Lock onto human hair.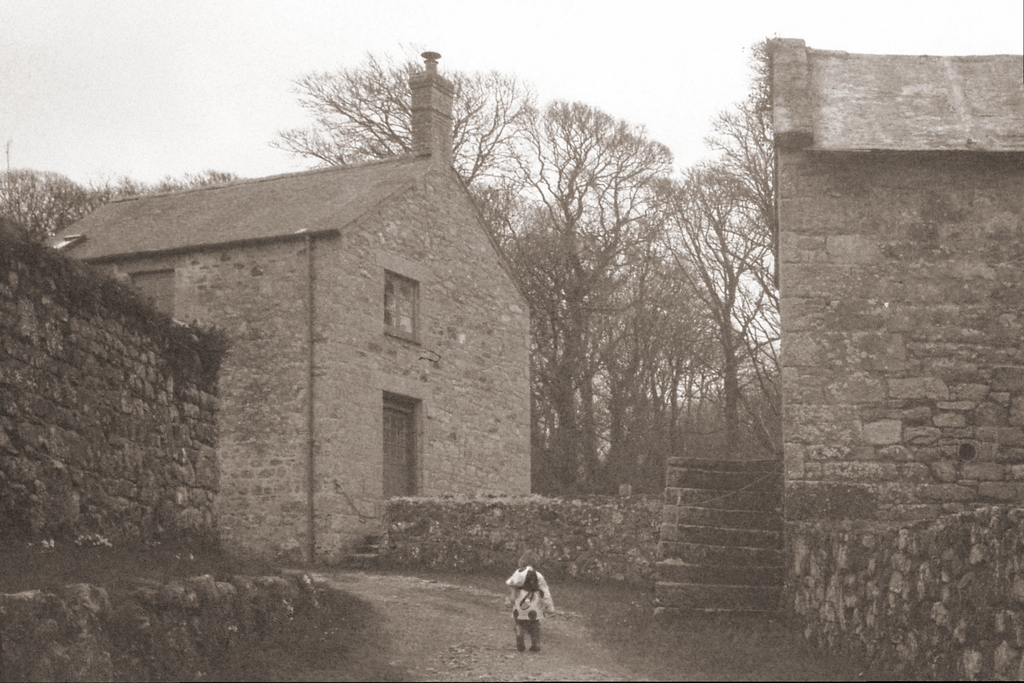
Locked: (x1=516, y1=550, x2=540, y2=568).
